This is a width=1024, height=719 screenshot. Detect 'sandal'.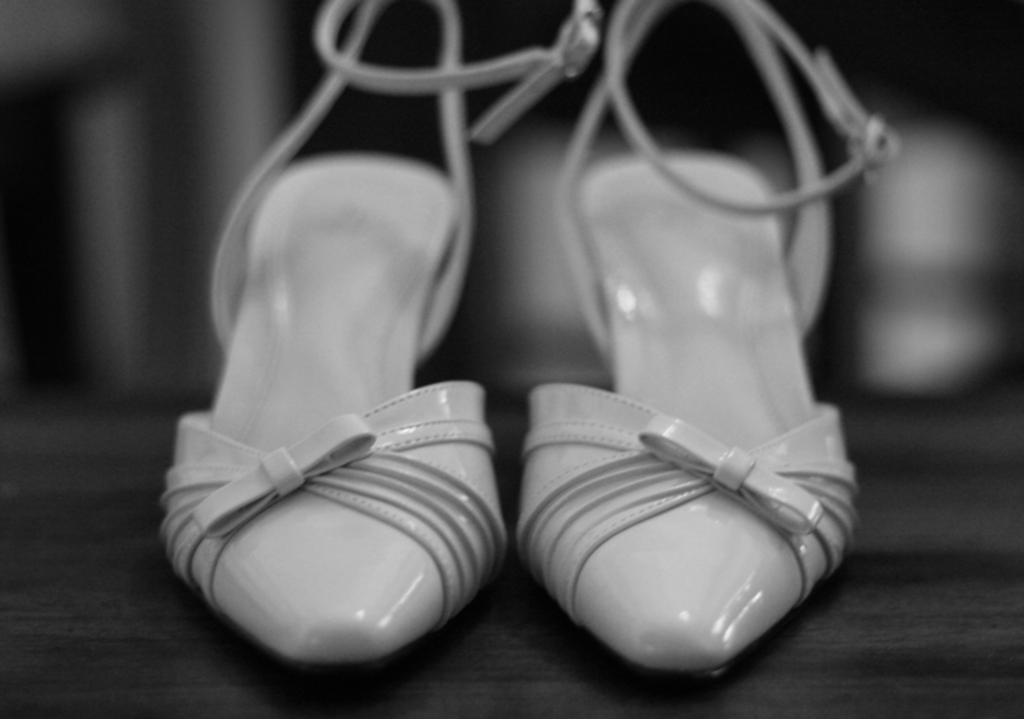
x1=515 y1=0 x2=906 y2=670.
